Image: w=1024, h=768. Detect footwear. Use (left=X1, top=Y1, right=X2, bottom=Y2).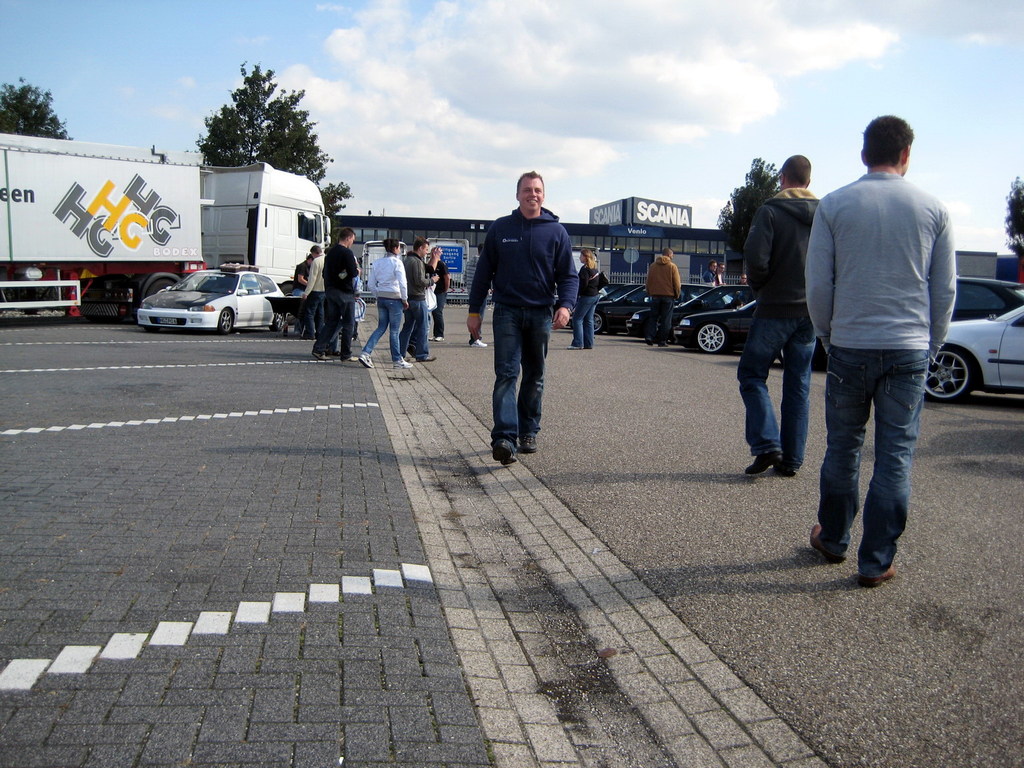
(left=745, top=451, right=781, bottom=478).
